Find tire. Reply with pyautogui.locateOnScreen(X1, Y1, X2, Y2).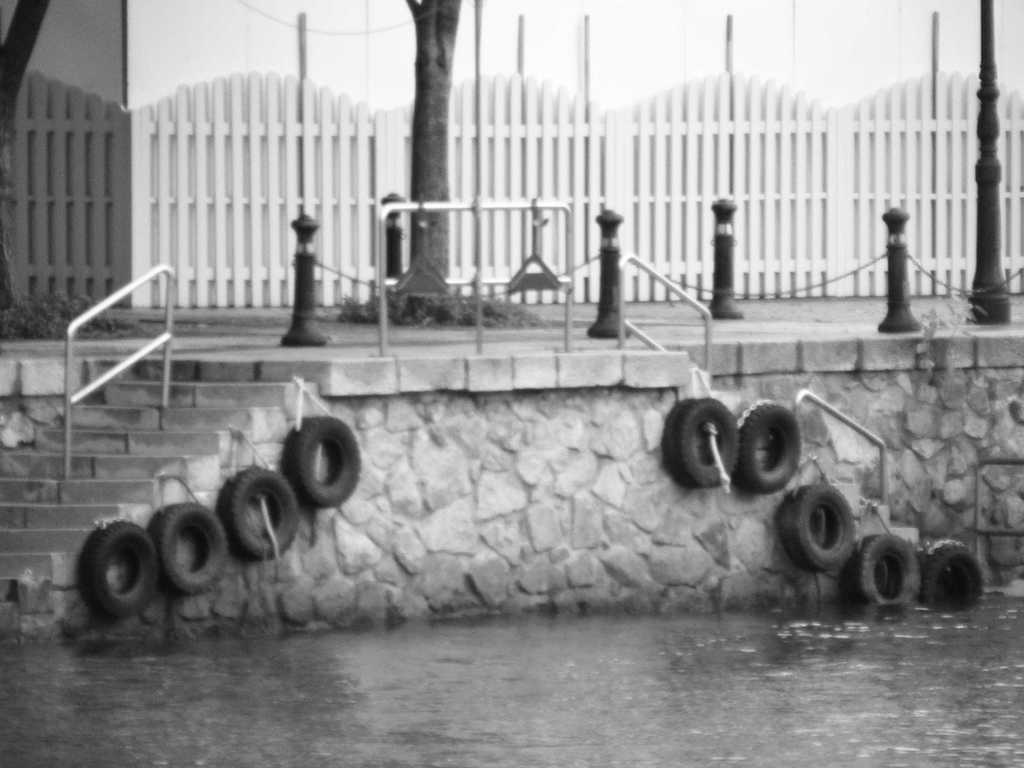
pyautogui.locateOnScreen(921, 544, 983, 601).
